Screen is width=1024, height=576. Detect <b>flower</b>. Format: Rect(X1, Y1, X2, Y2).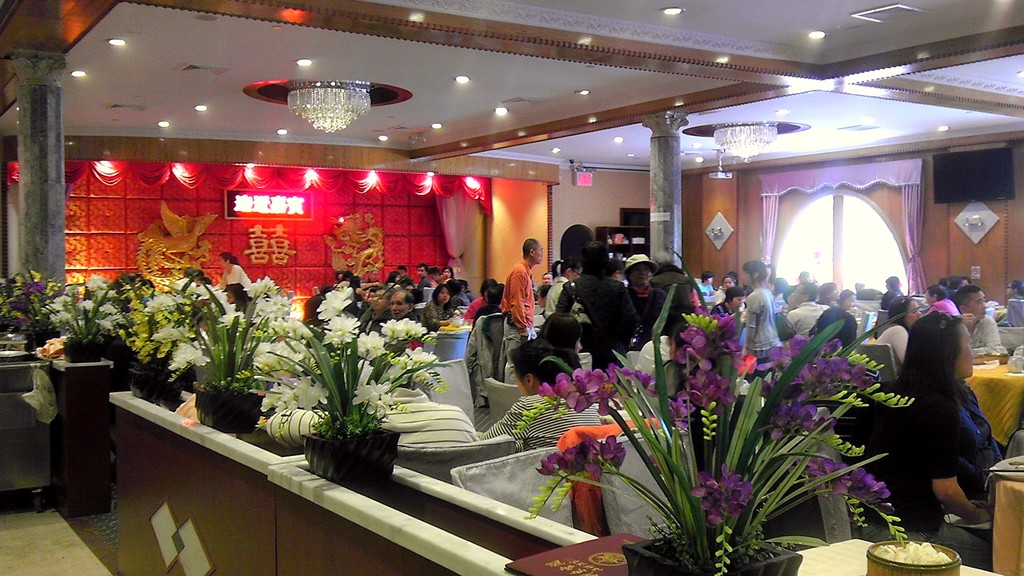
Rect(762, 335, 842, 371).
